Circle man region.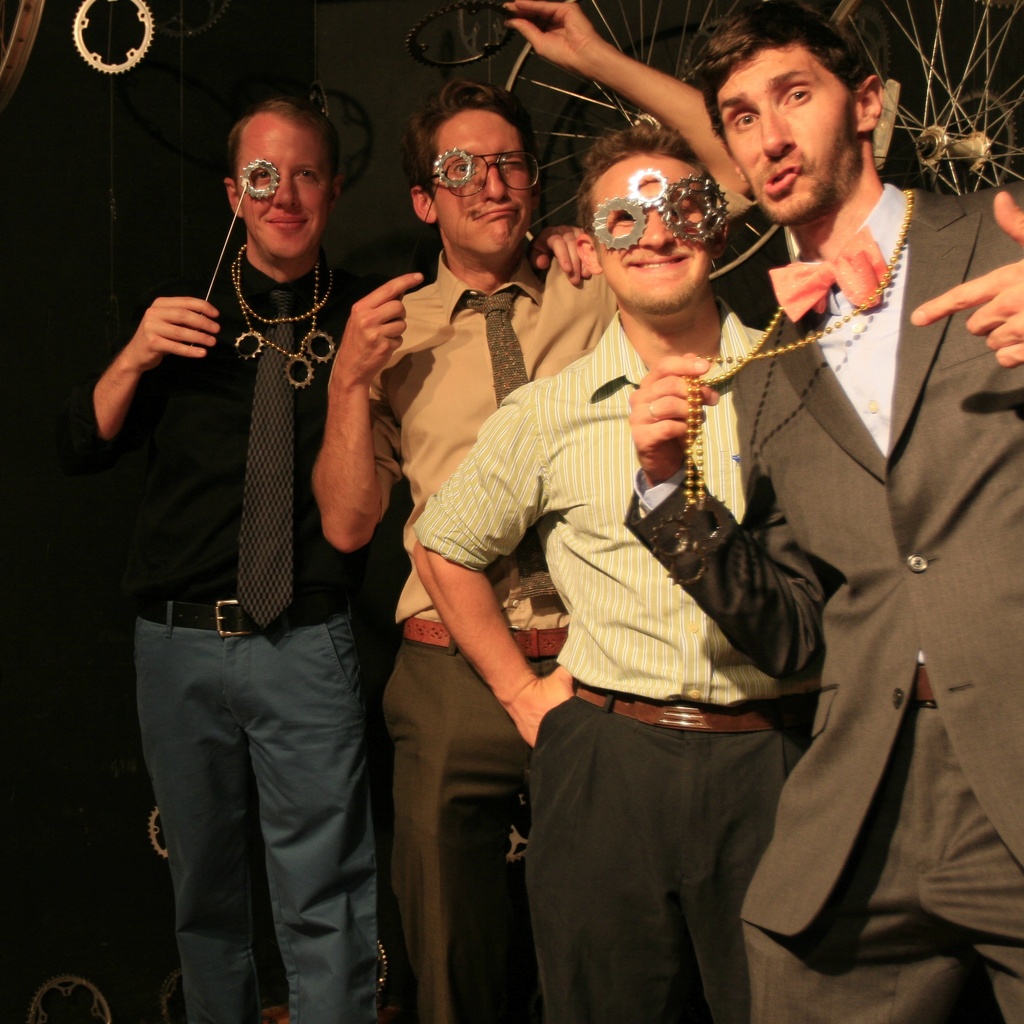
Region: [65,99,383,1023].
